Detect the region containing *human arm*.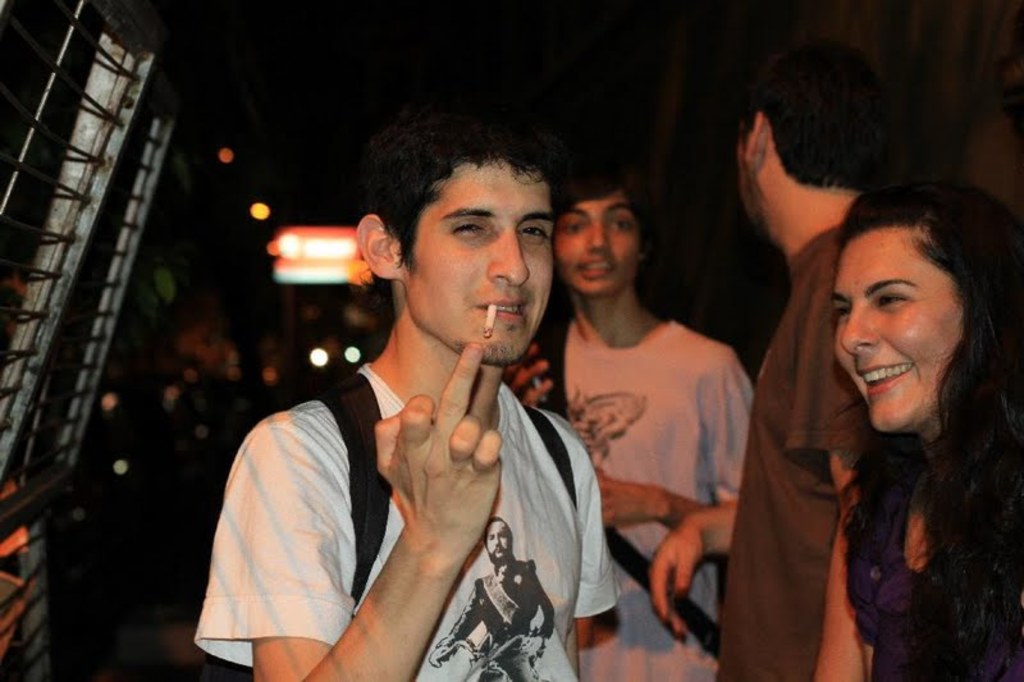
[left=436, top=580, right=485, bottom=650].
